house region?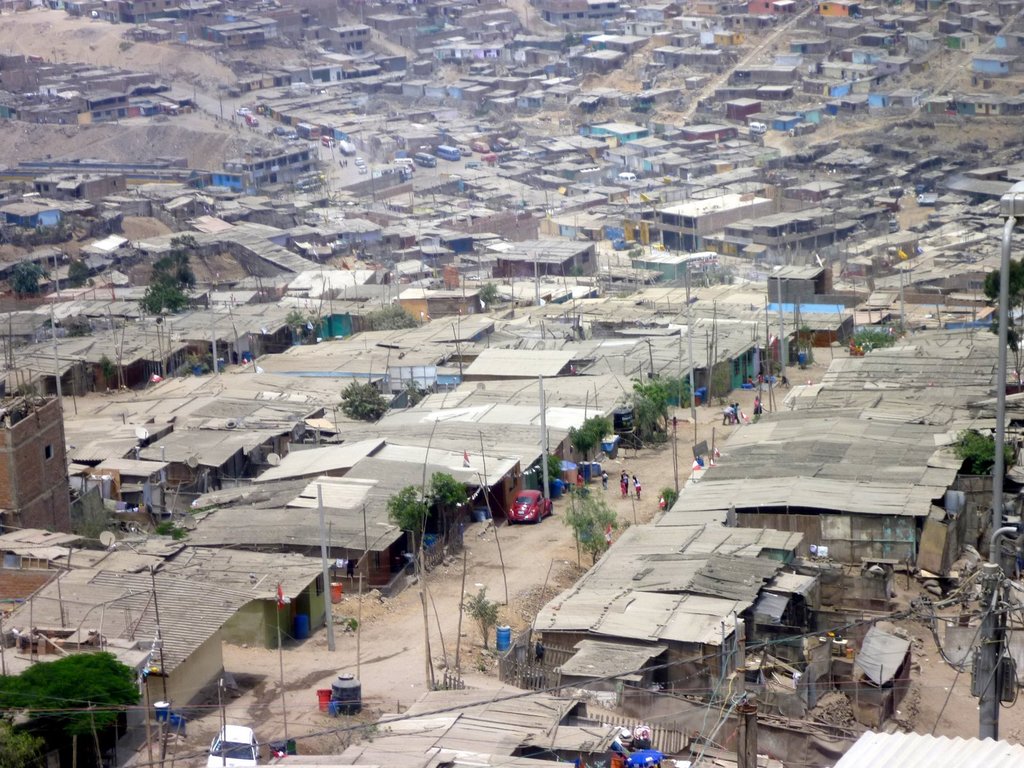
(54,301,117,335)
